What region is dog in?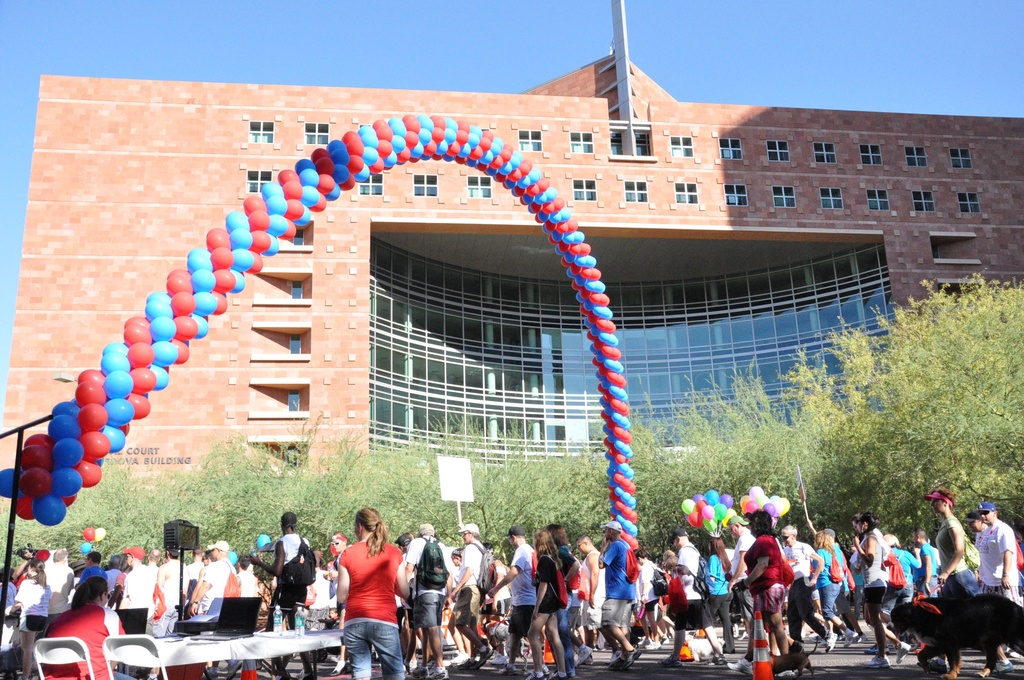
l=772, t=638, r=819, b=679.
